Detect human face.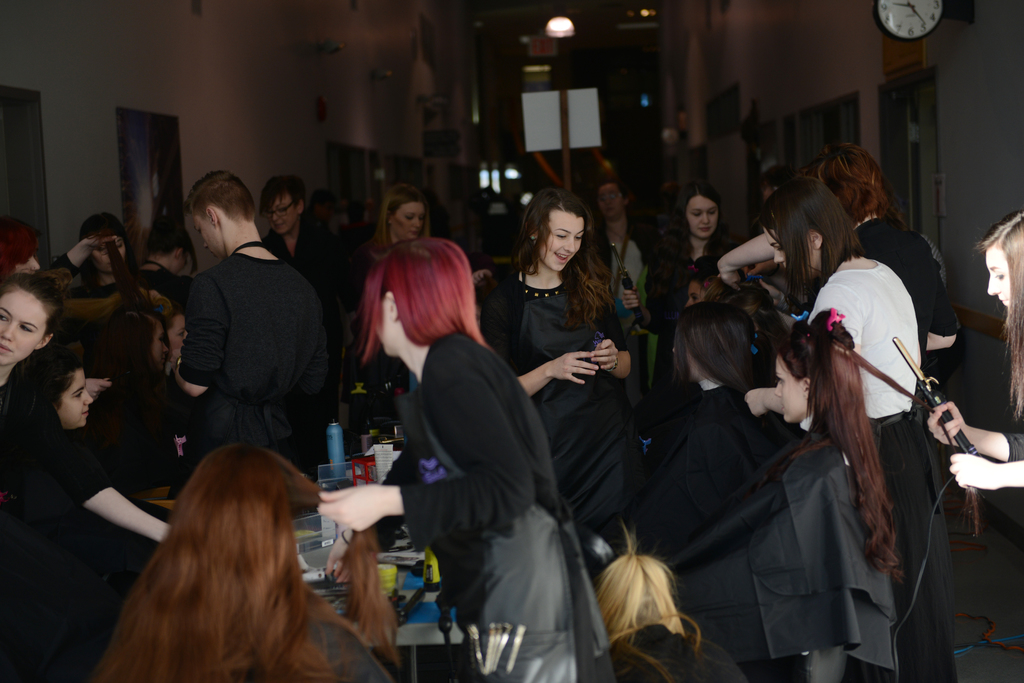
Detected at 390, 200, 426, 237.
